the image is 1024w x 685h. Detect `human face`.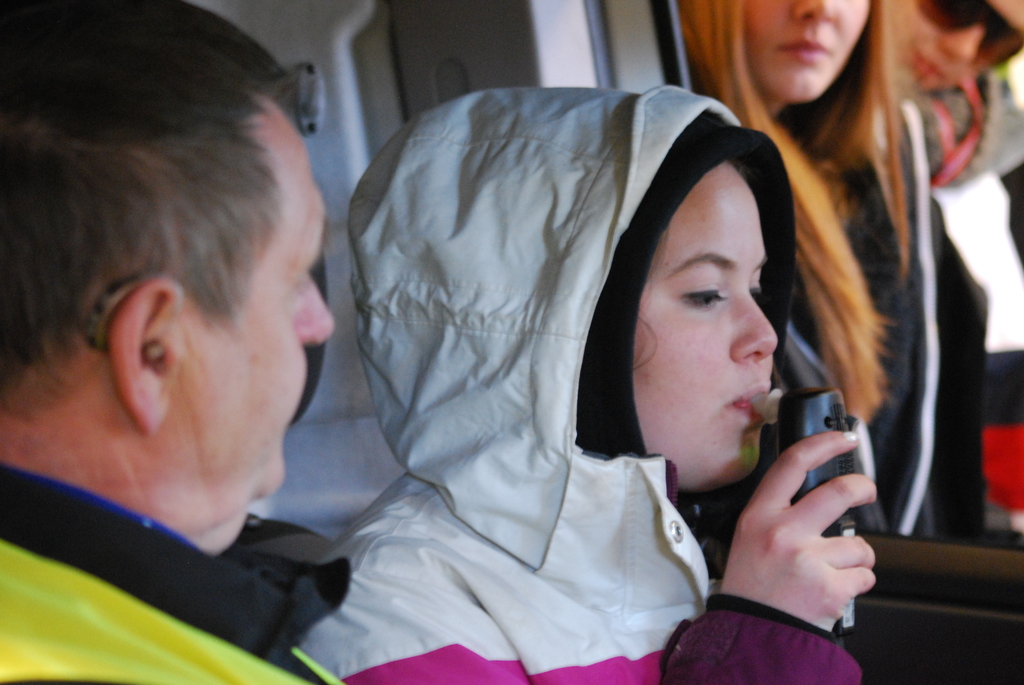
Detection: [x1=691, y1=0, x2=860, y2=105].
